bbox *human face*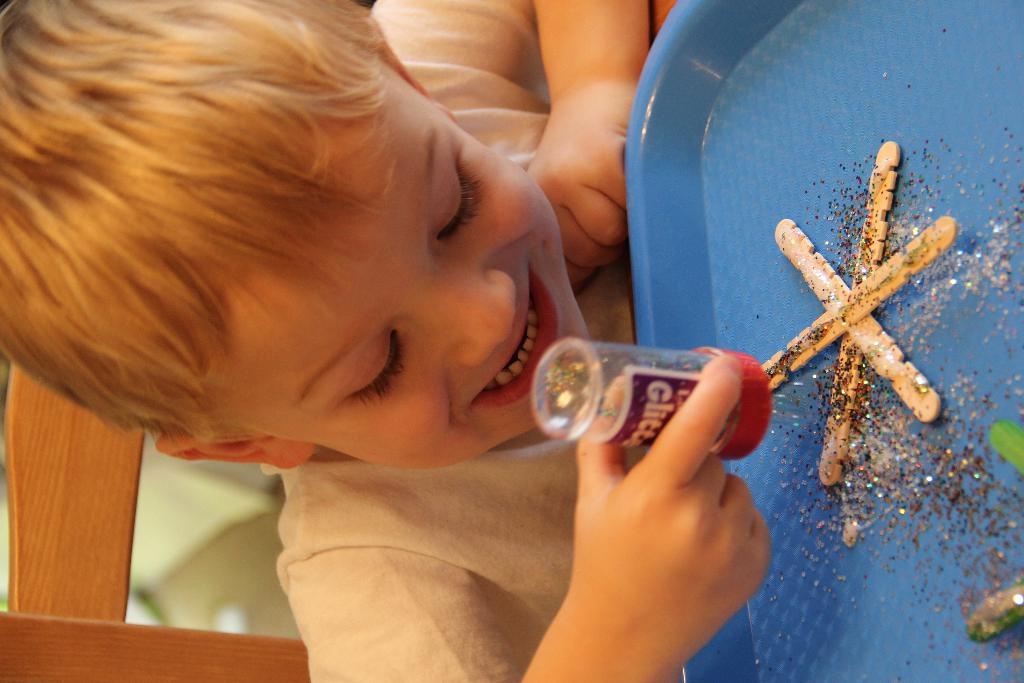
163 45 605 472
